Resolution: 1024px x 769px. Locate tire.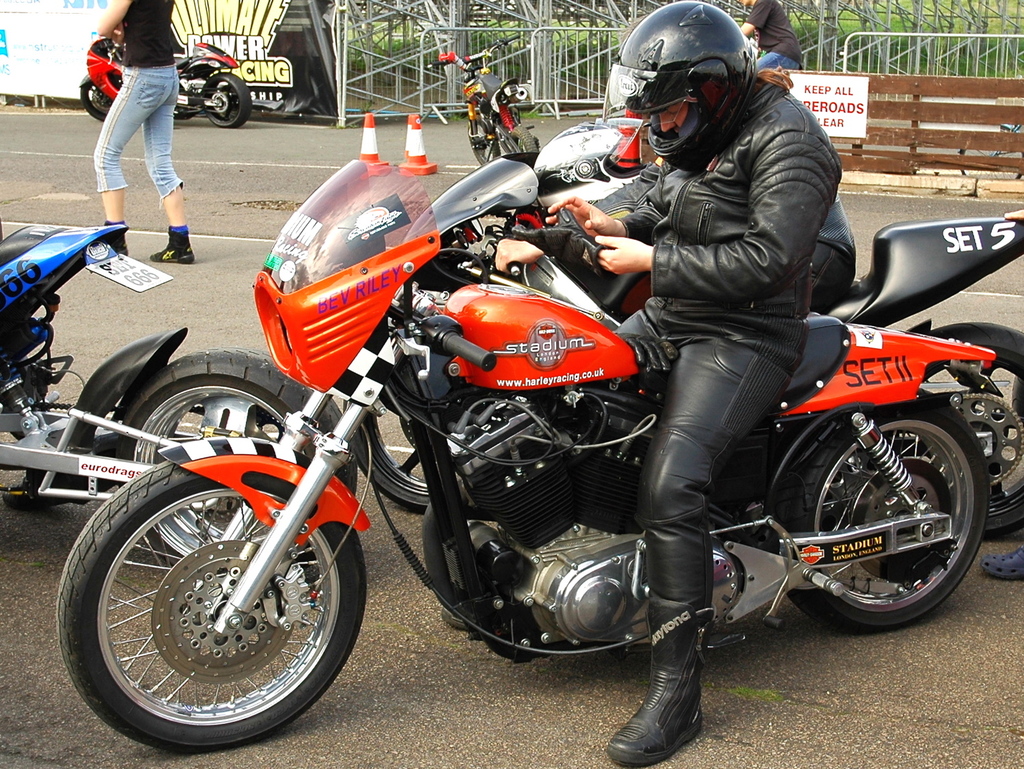
detection(203, 72, 251, 128).
